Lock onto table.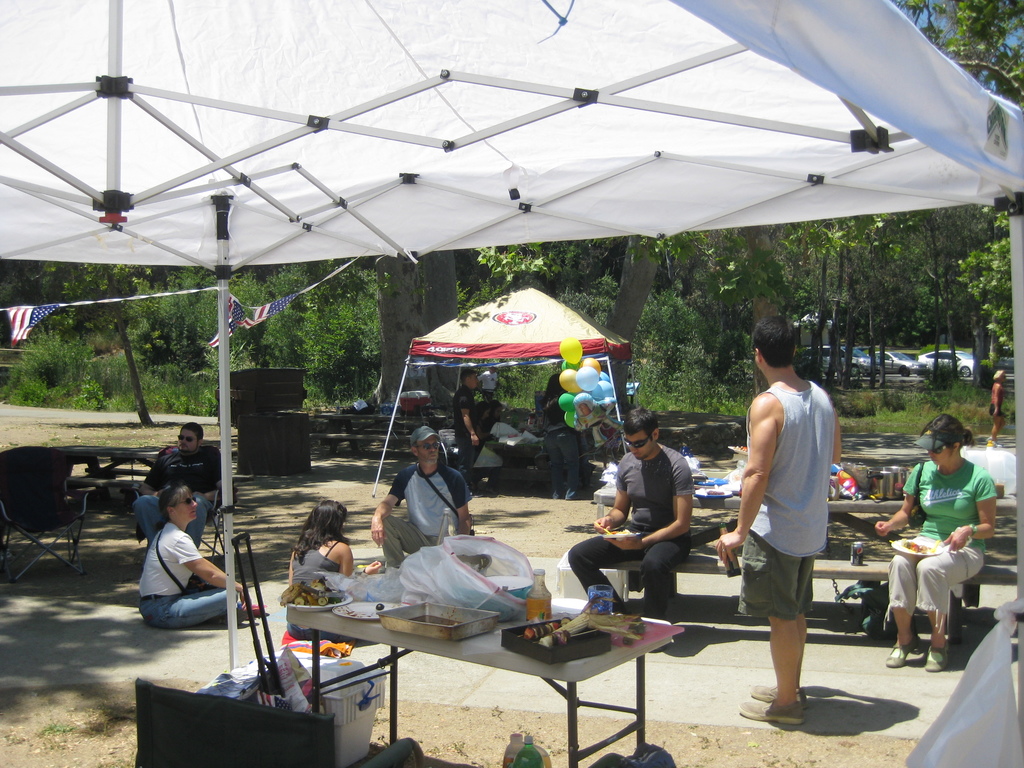
Locked: Rect(54, 442, 165, 468).
